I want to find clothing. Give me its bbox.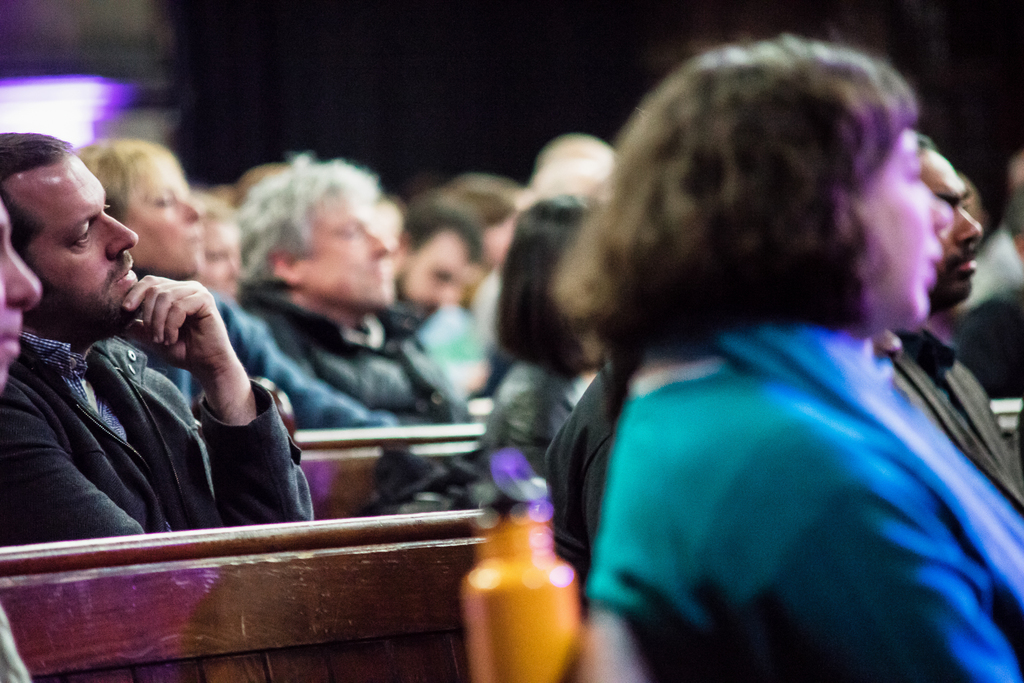
bbox(243, 283, 468, 434).
